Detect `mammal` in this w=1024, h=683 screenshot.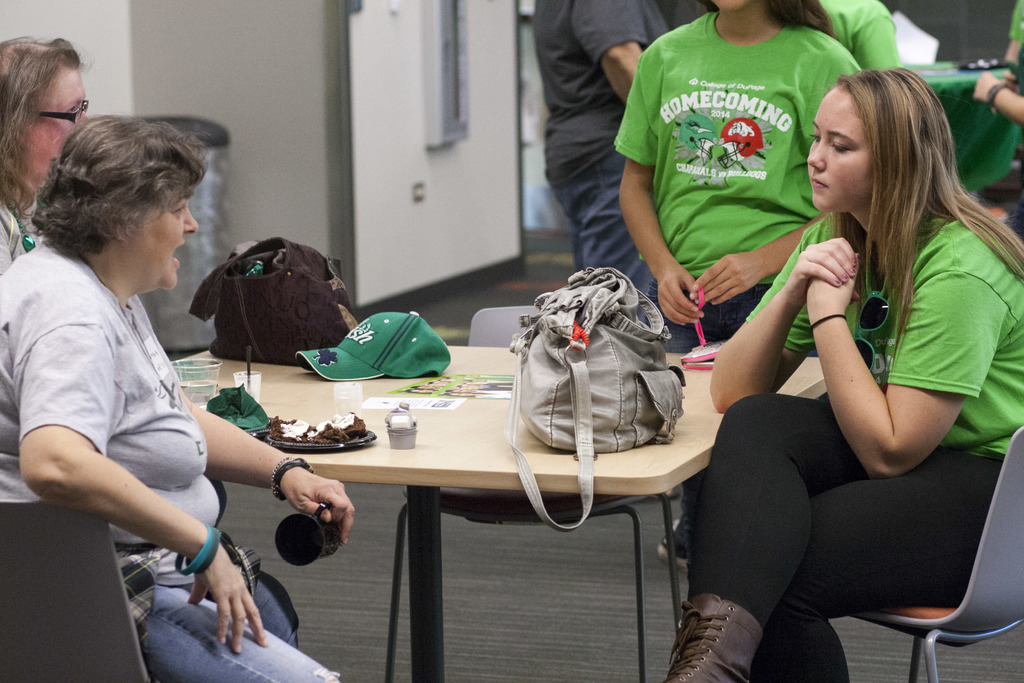
Detection: pyautogui.locateOnScreen(0, 38, 90, 277).
